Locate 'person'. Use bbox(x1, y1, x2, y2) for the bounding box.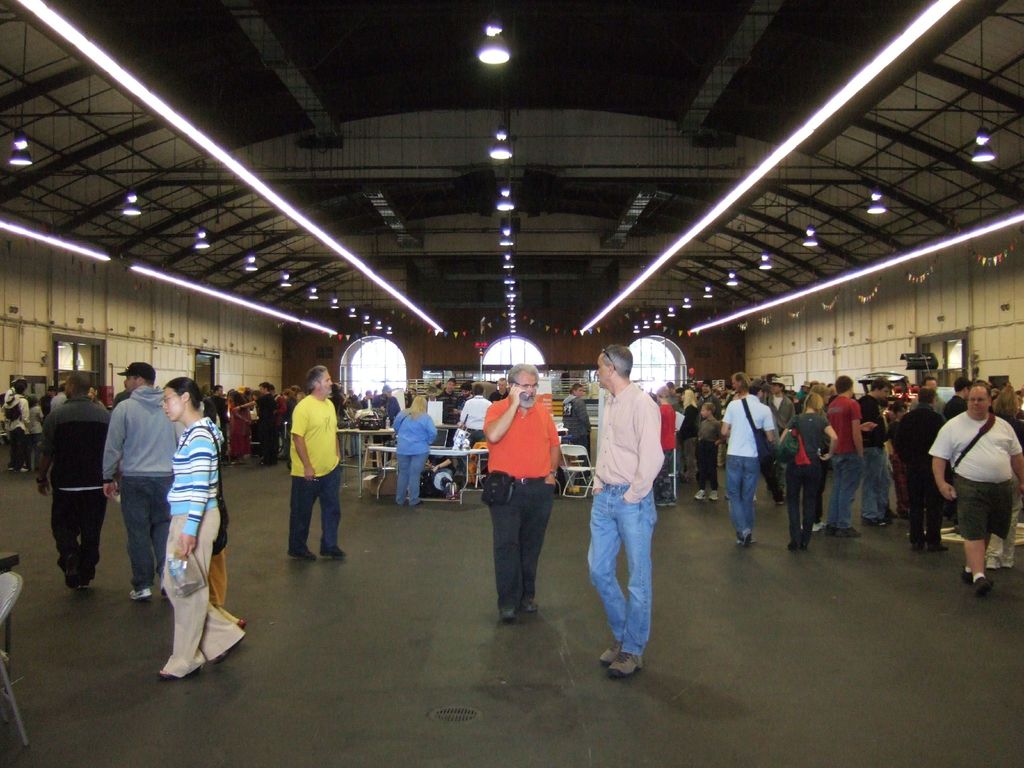
bbox(0, 378, 33, 469).
